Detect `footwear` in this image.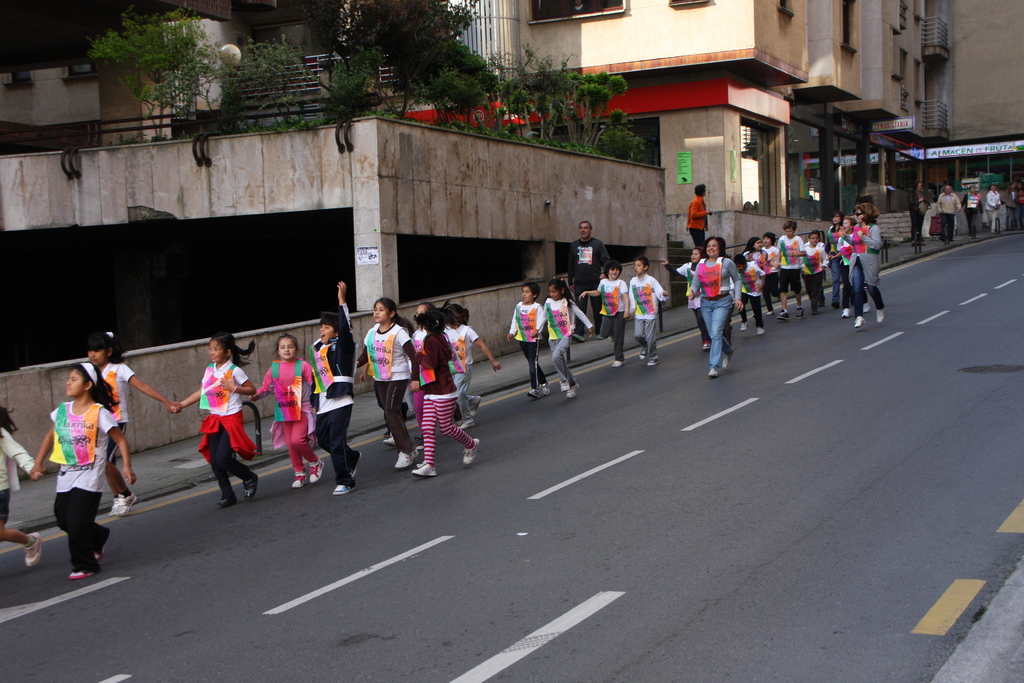
Detection: 612:358:621:365.
